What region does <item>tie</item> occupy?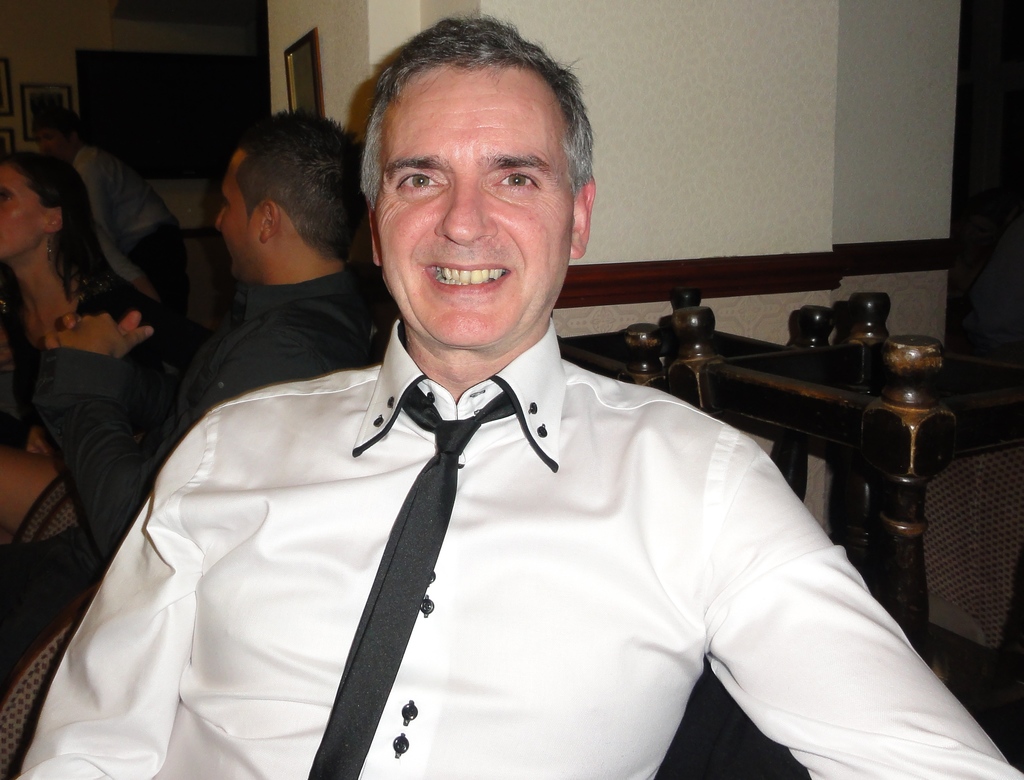
[x1=305, y1=386, x2=515, y2=779].
